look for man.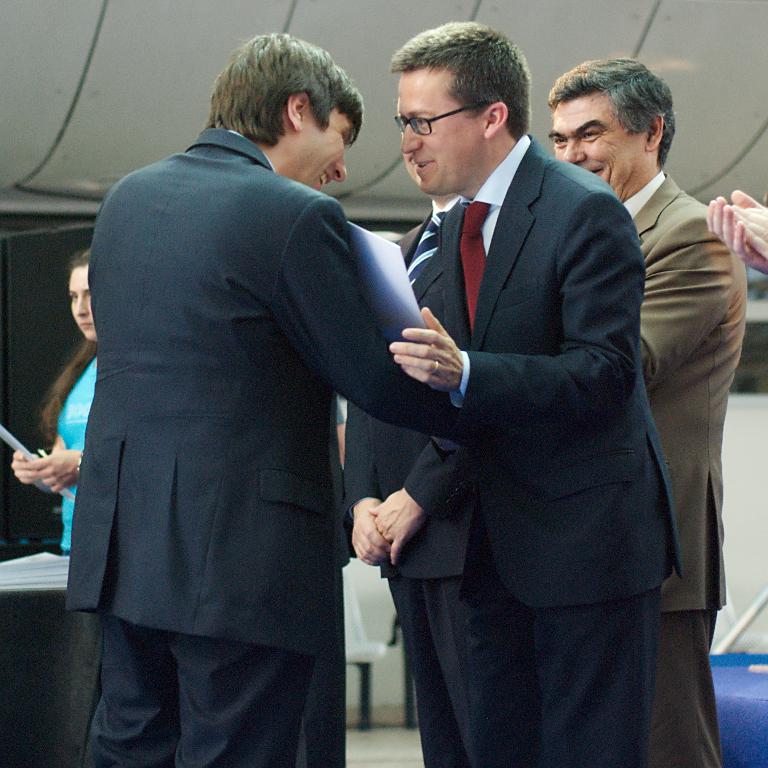
Found: bbox=(340, 94, 466, 767).
